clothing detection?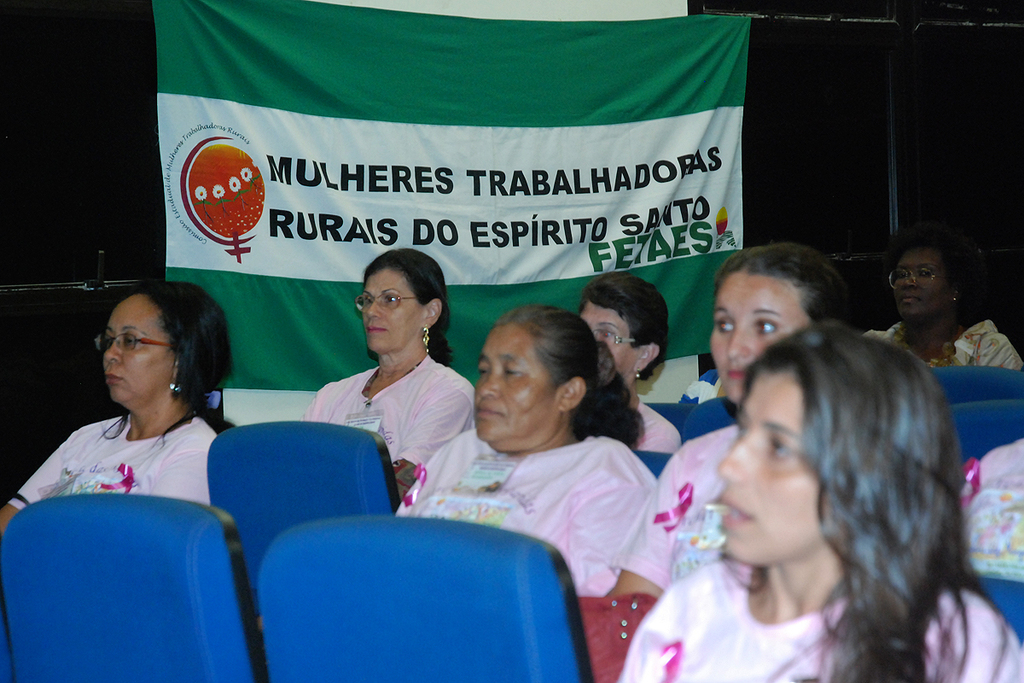
pyautogui.locateOnScreen(678, 368, 722, 414)
